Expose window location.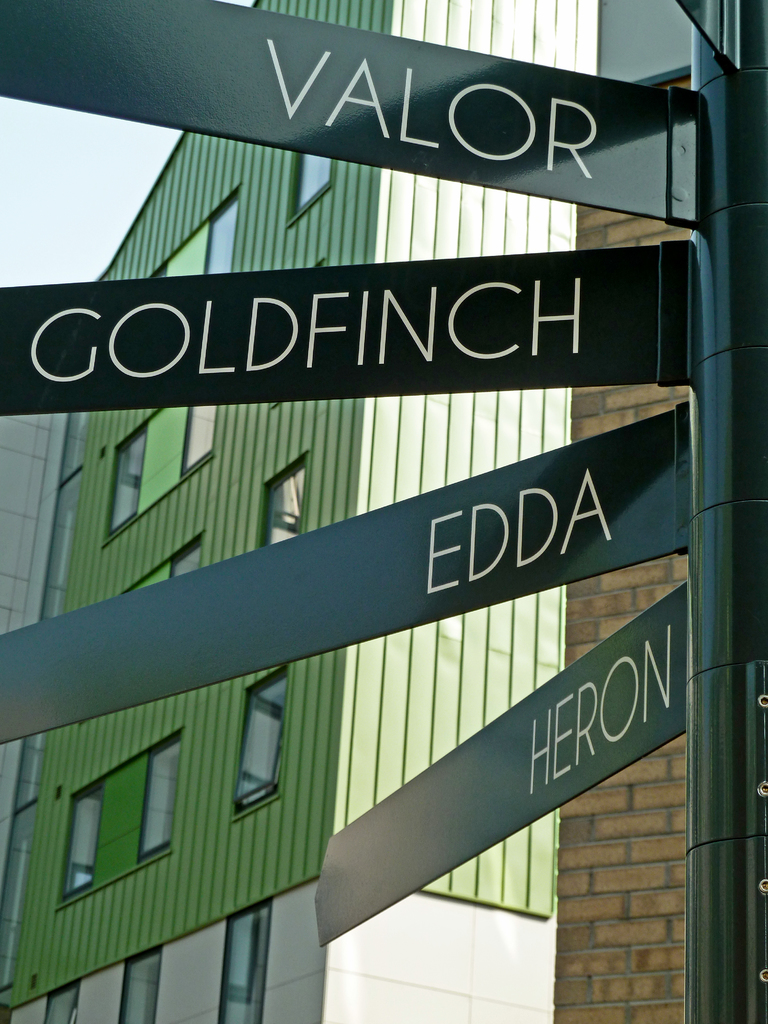
Exposed at [x1=52, y1=726, x2=184, y2=910].
